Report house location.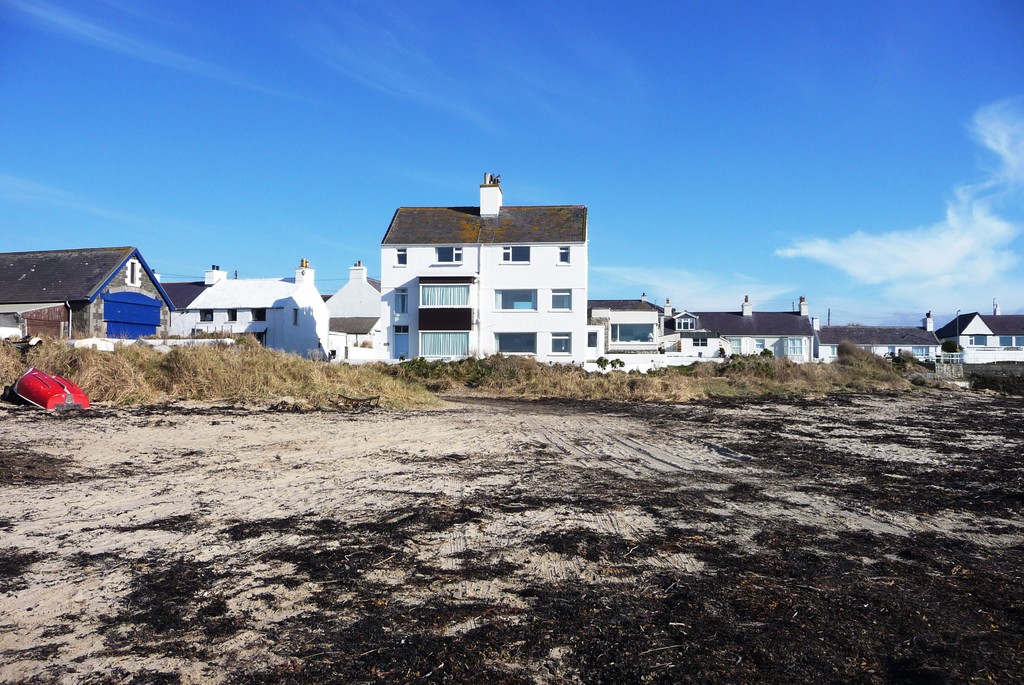
Report: x1=598 y1=294 x2=691 y2=361.
